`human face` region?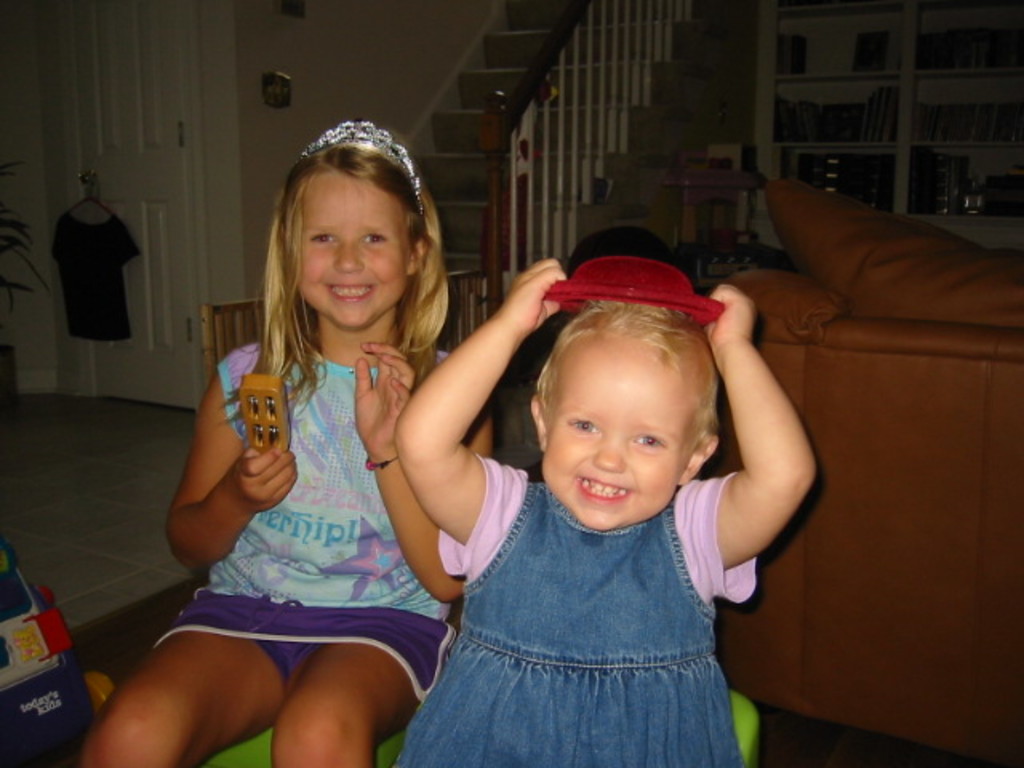
l=539, t=347, r=685, b=530
